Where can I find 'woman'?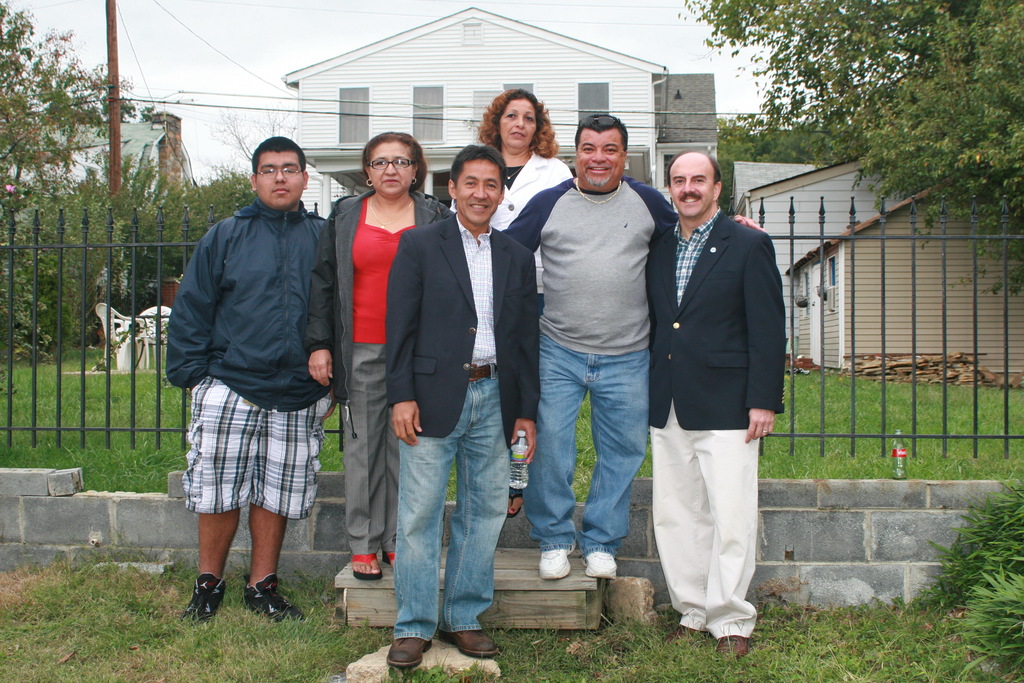
You can find it at left=480, top=85, right=573, bottom=520.
